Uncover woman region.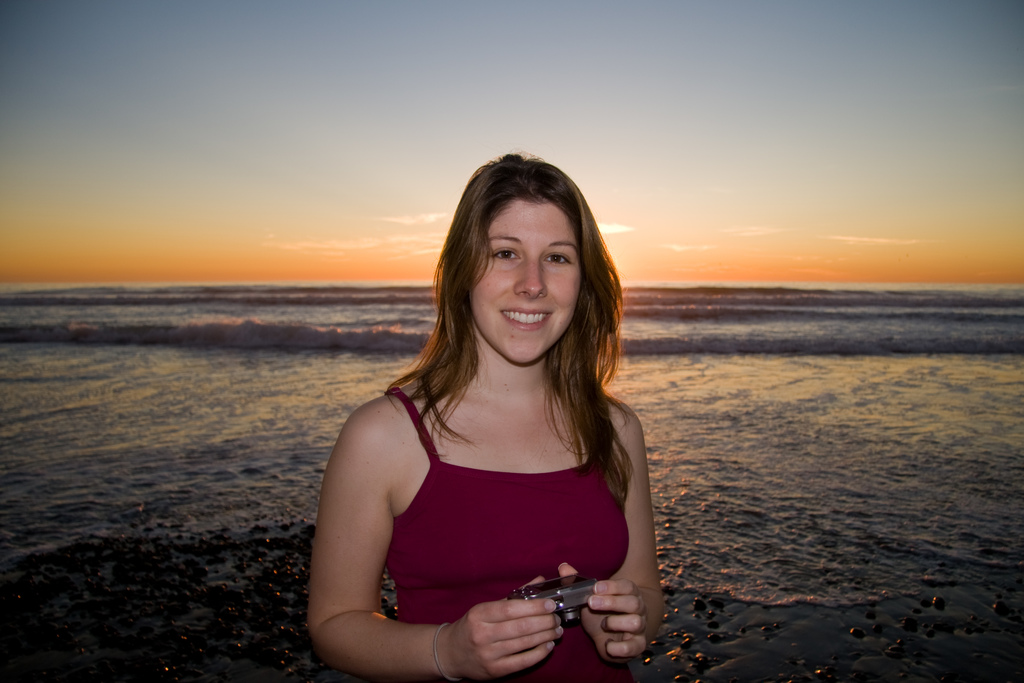
Uncovered: 294, 159, 676, 682.
